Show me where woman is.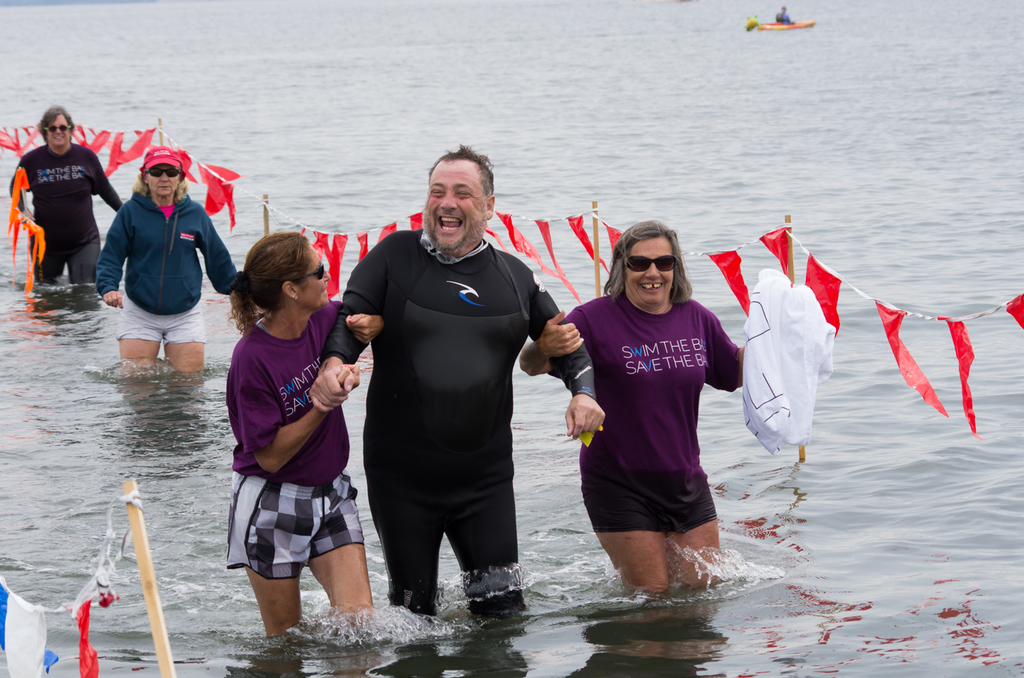
woman is at region(222, 226, 382, 640).
